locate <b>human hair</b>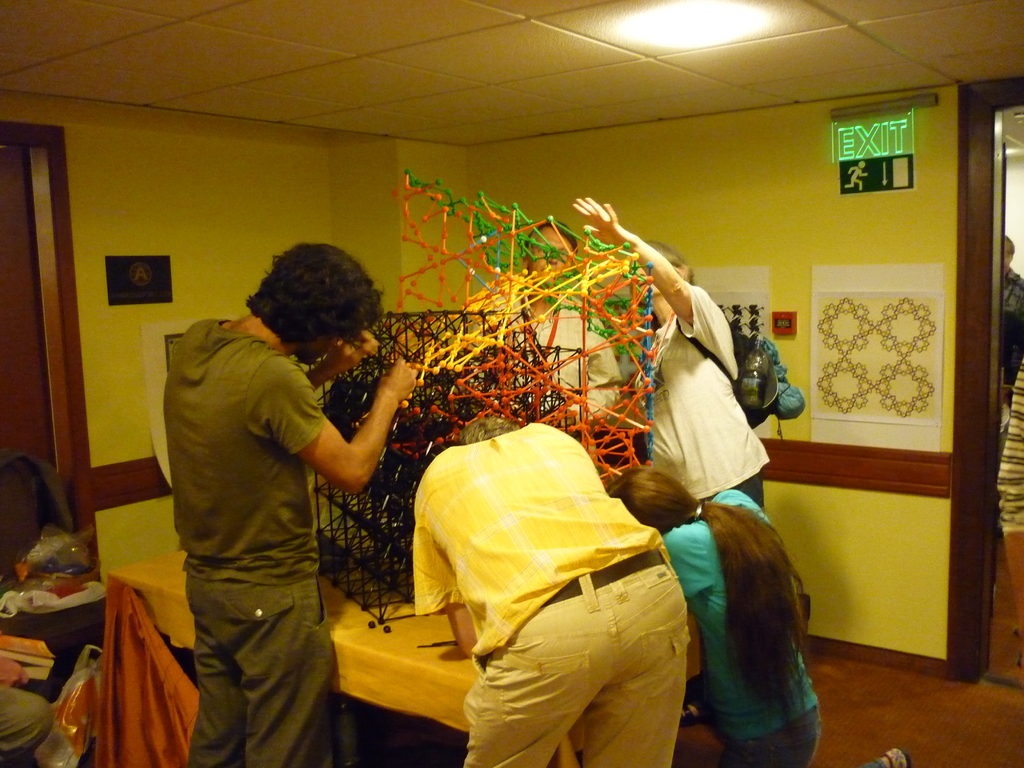
[x1=242, y1=243, x2=381, y2=358]
